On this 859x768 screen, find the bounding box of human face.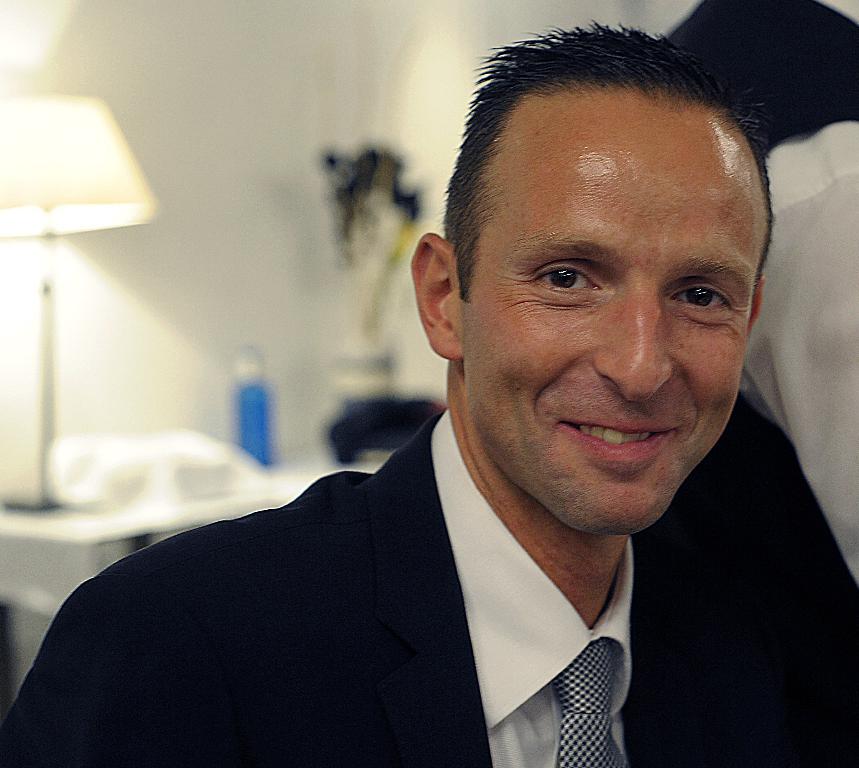
Bounding box: {"left": 458, "top": 102, "right": 765, "bottom": 539}.
